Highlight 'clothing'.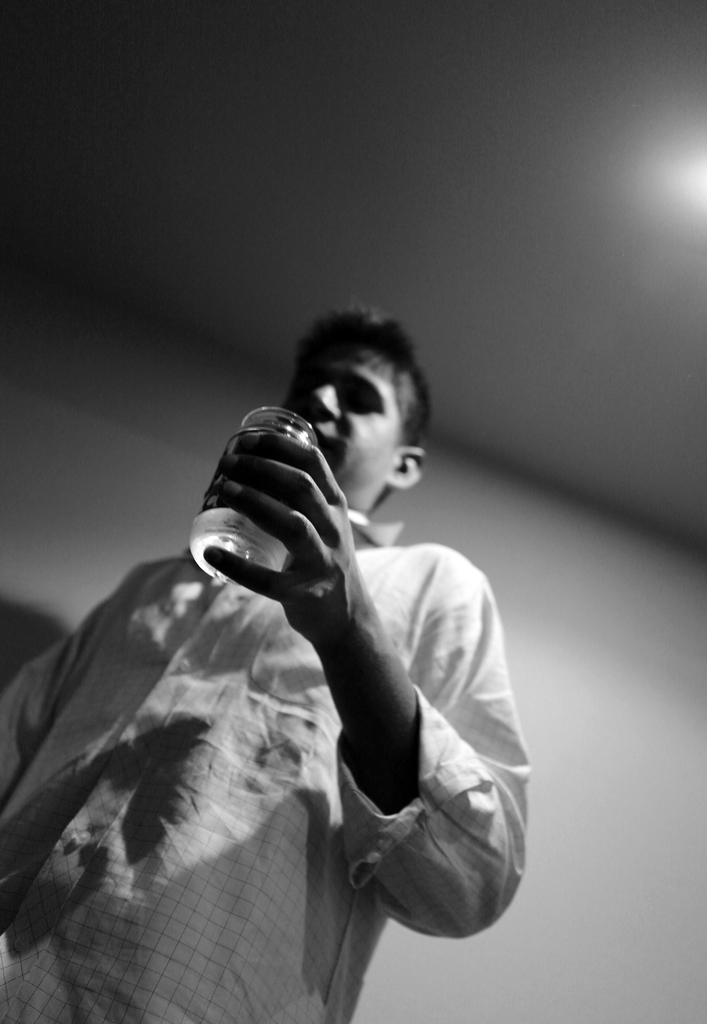
Highlighted region: (0,512,548,1023).
